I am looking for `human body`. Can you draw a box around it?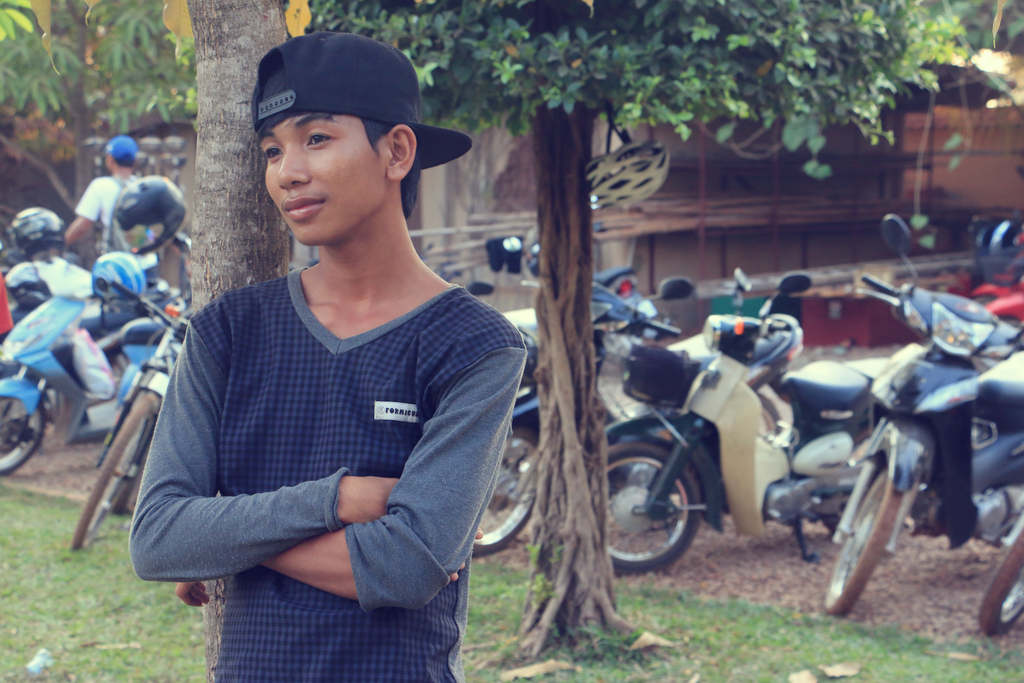
Sure, the bounding box is 145:51:575:652.
